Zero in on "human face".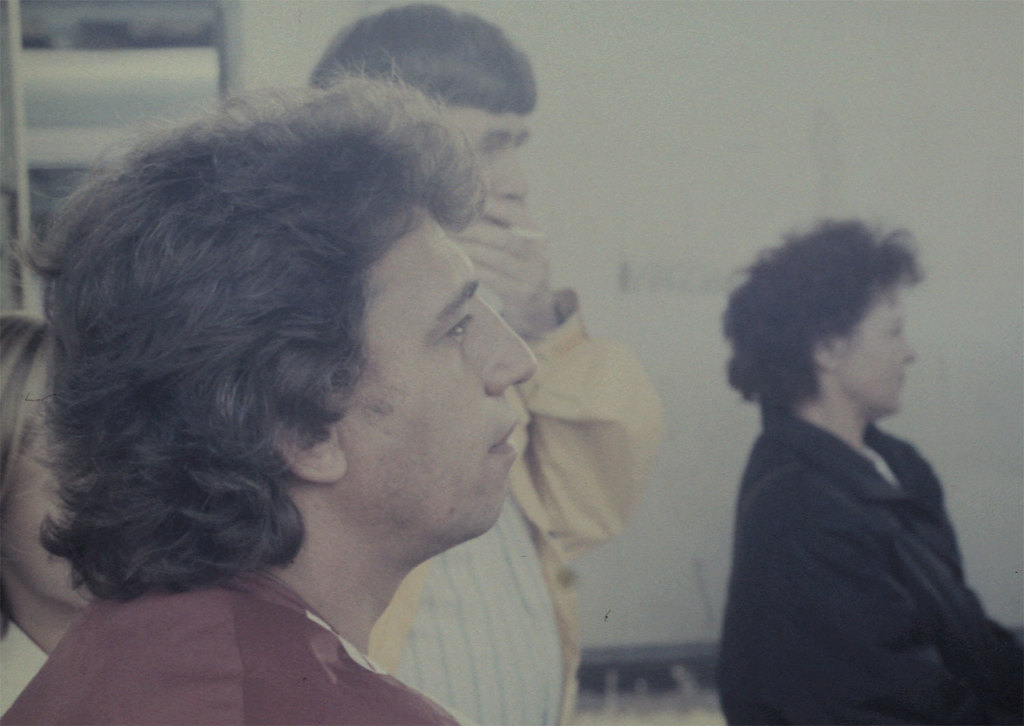
Zeroed in: region(339, 220, 563, 547).
